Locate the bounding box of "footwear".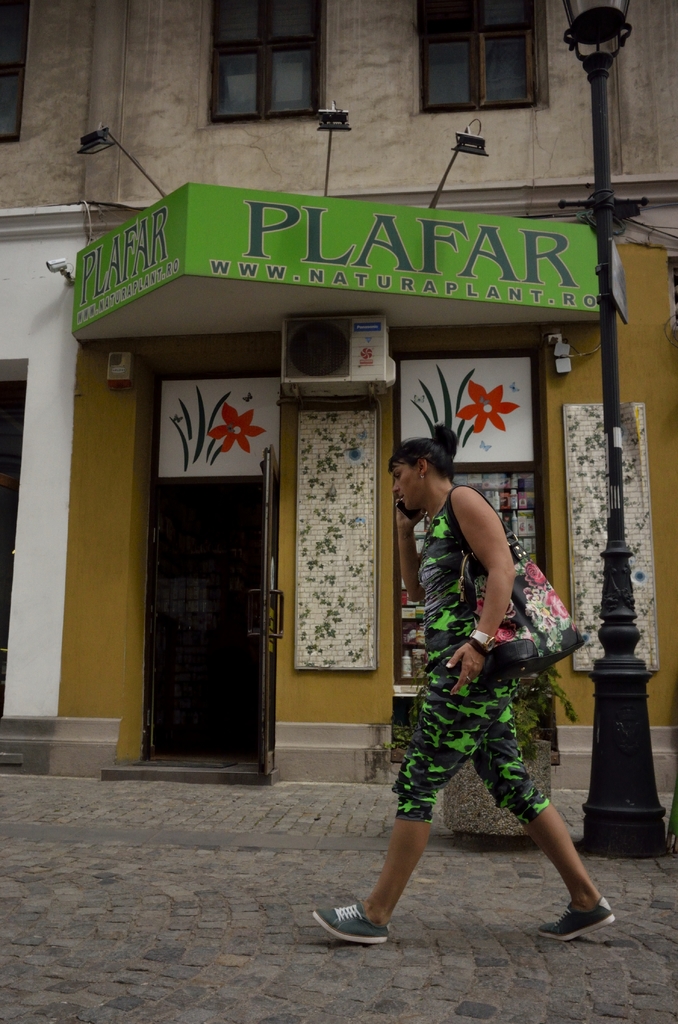
Bounding box: 313 901 388 948.
